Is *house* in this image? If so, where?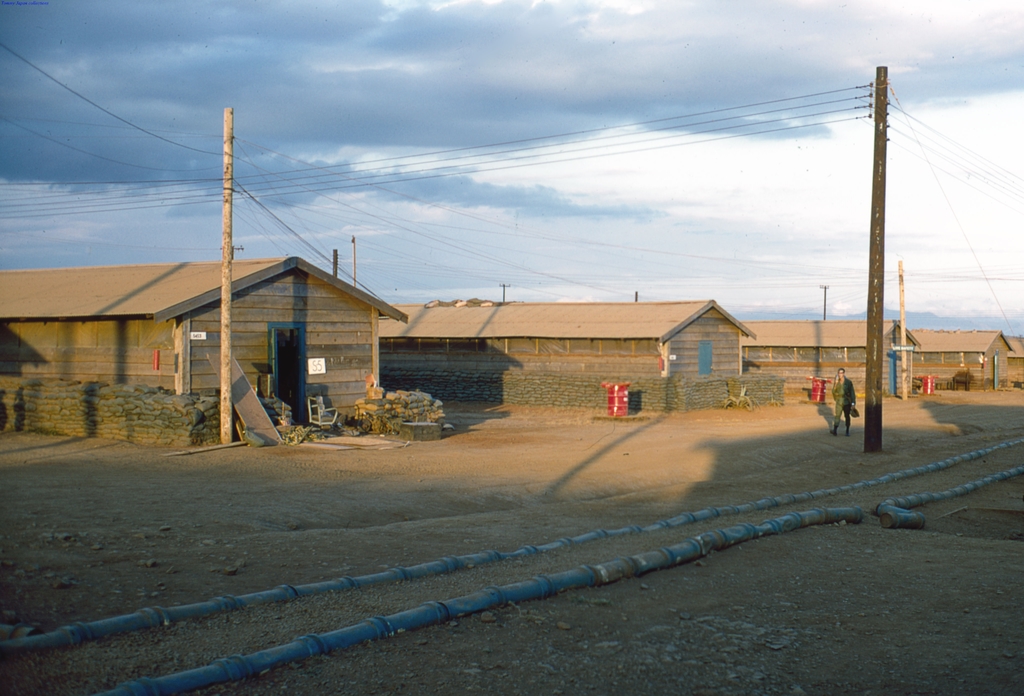
Yes, at [x1=369, y1=294, x2=755, y2=412].
